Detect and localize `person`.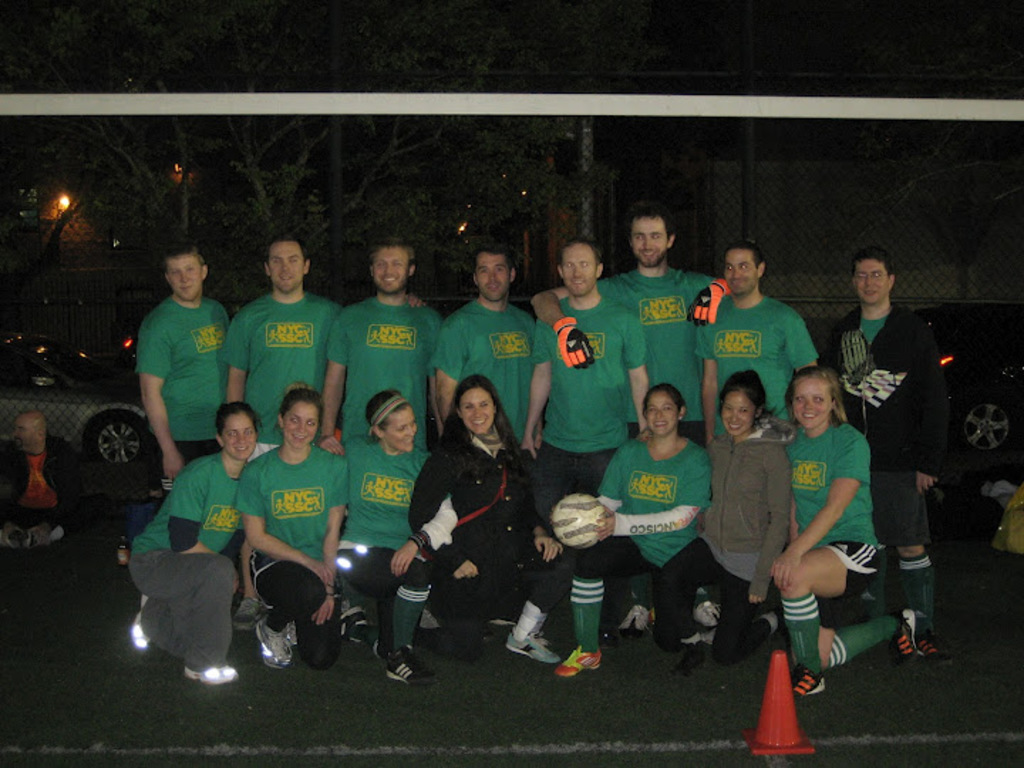
Localized at l=518, t=239, r=651, b=526.
